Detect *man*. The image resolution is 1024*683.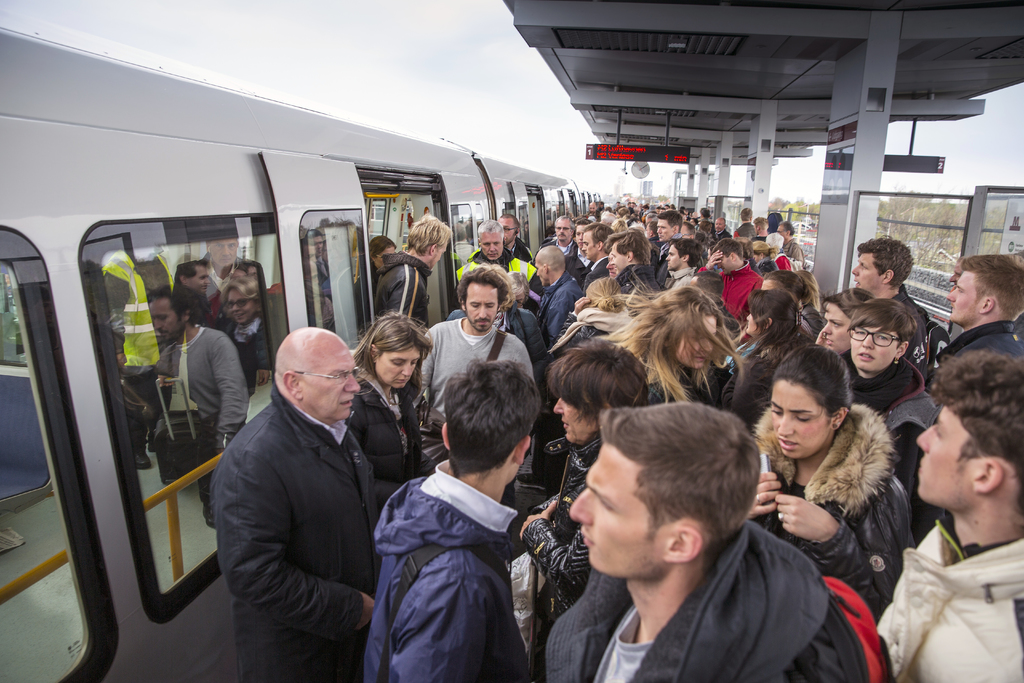
x1=657 y1=207 x2=685 y2=232.
